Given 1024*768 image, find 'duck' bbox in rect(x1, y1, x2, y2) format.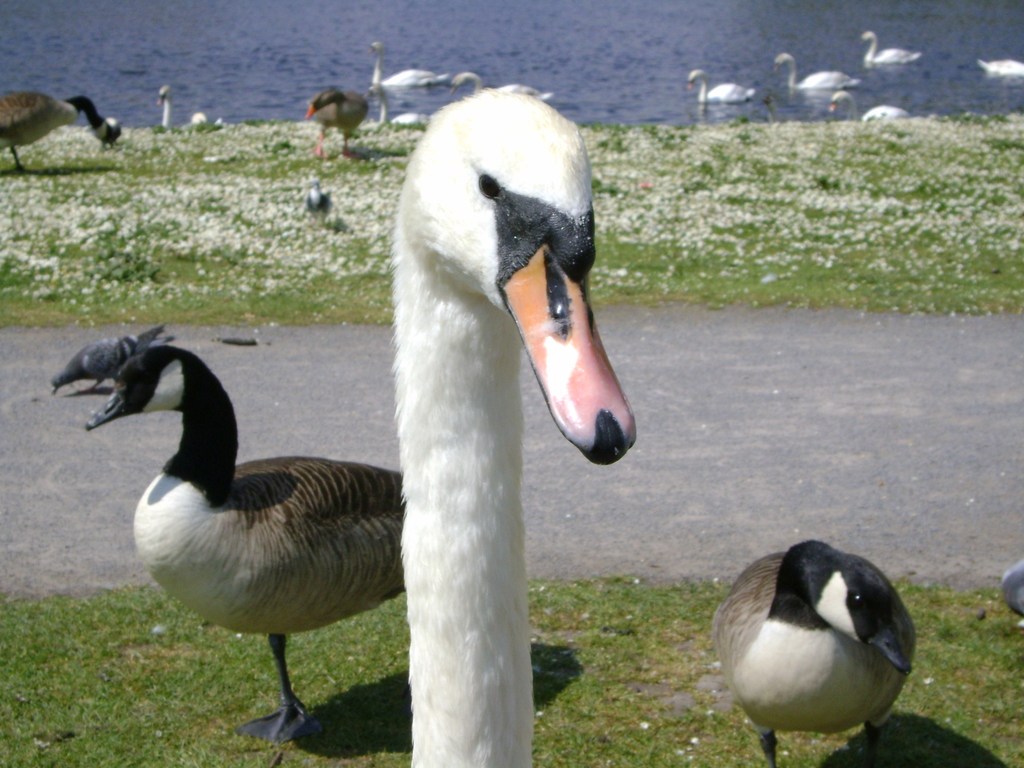
rect(706, 525, 940, 767).
